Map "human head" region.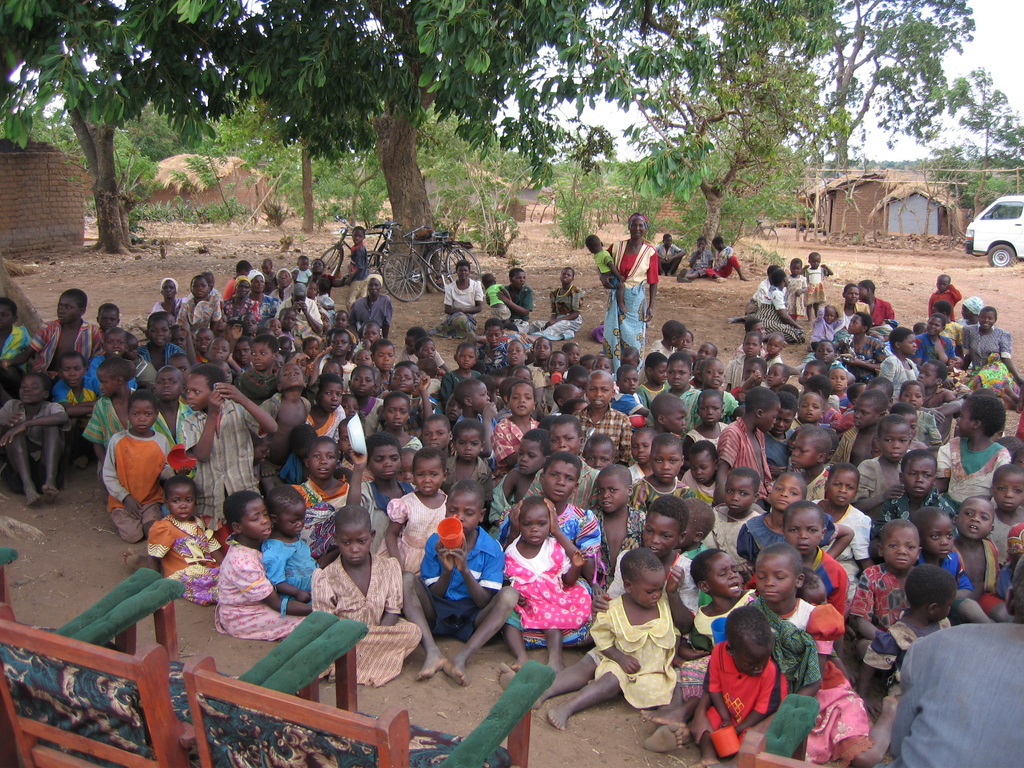
Mapped to {"x1": 452, "y1": 343, "x2": 478, "y2": 371}.
